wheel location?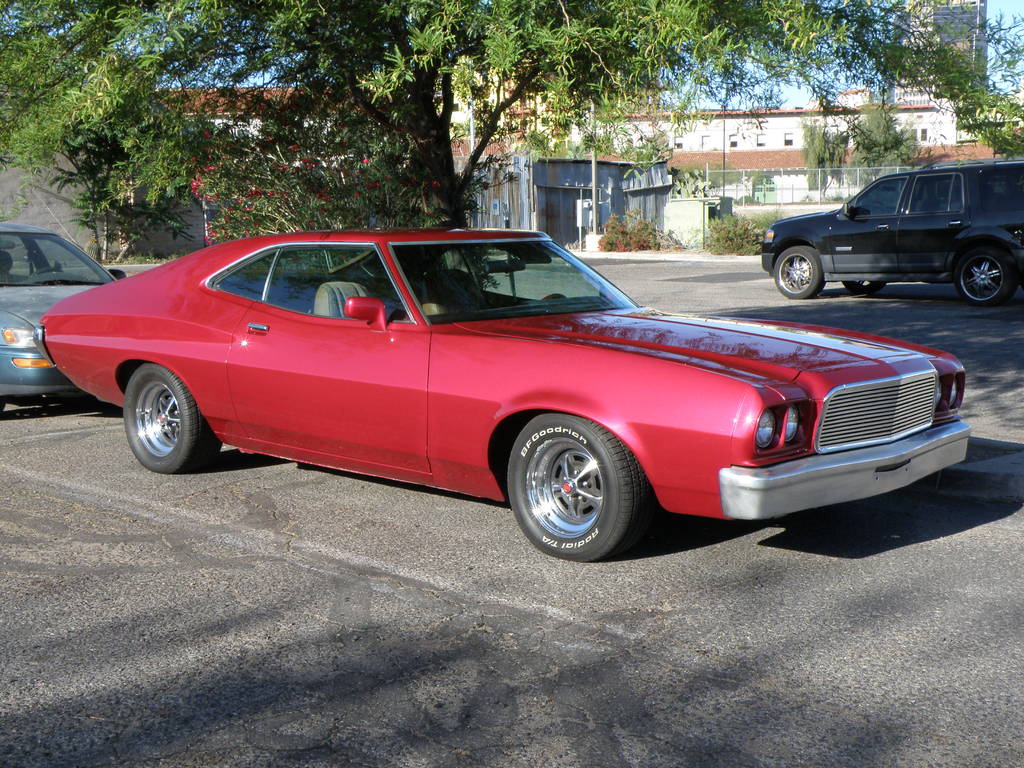
[x1=502, y1=420, x2=644, y2=550]
